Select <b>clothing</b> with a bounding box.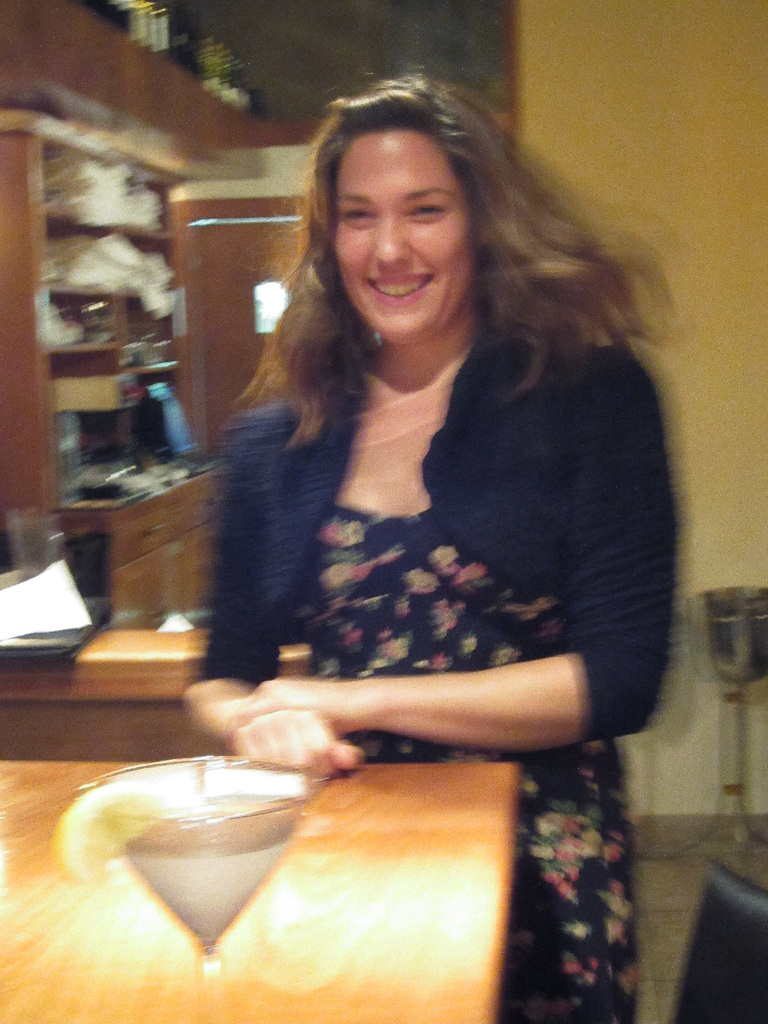
x1=189 y1=258 x2=668 y2=805.
